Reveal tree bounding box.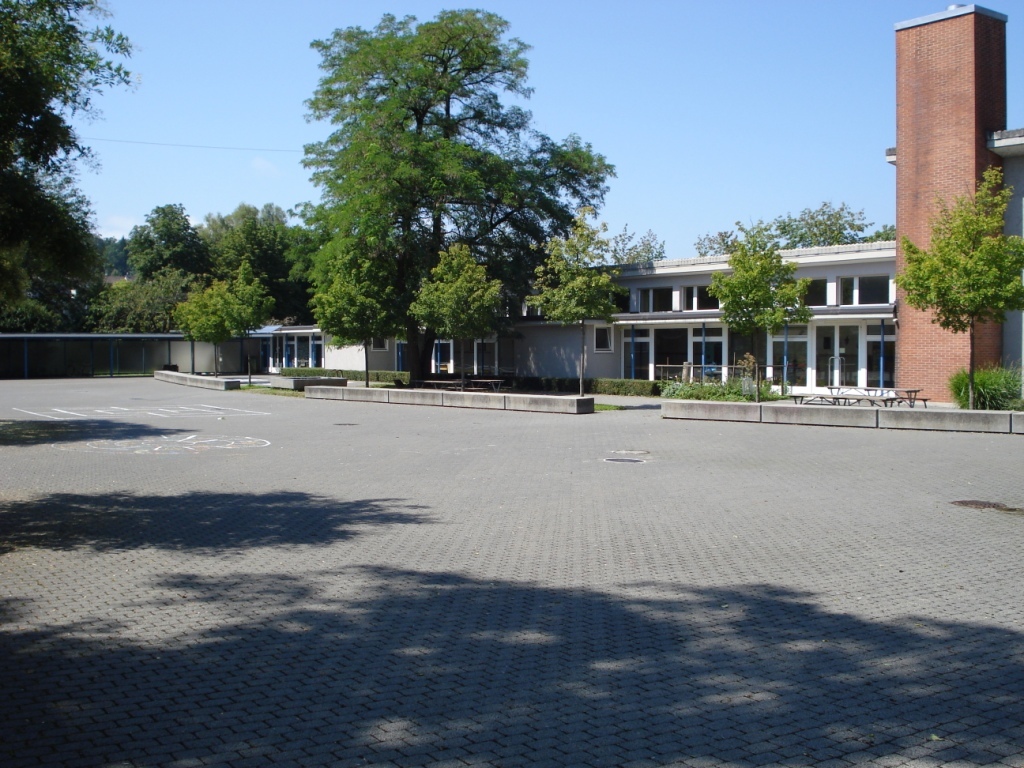
Revealed: [904, 164, 1023, 408].
